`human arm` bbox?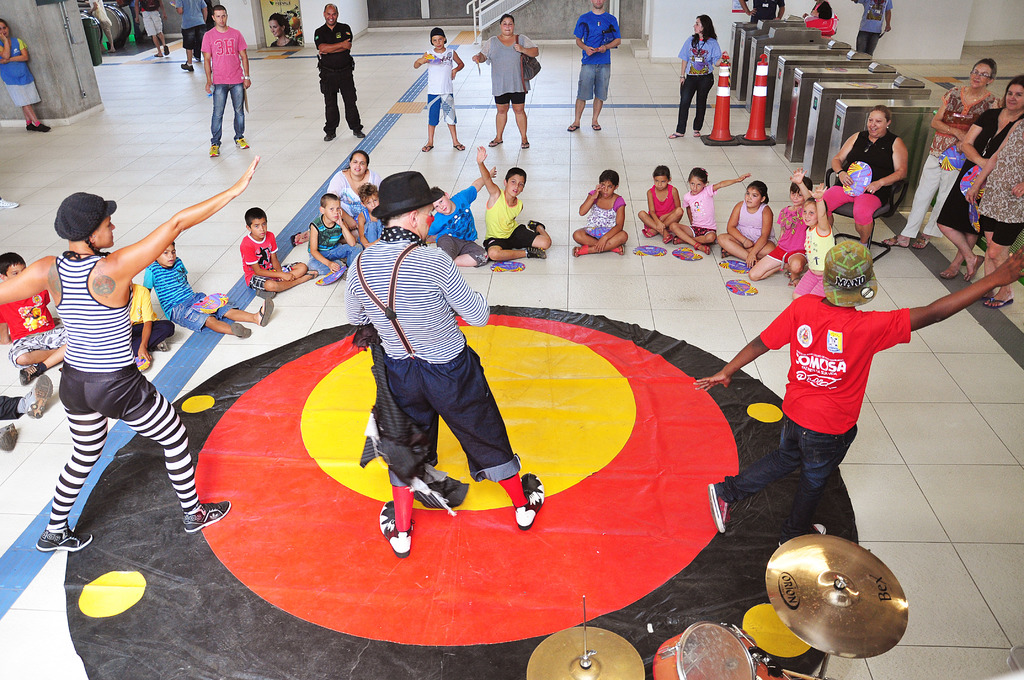
locate(590, 197, 627, 253)
